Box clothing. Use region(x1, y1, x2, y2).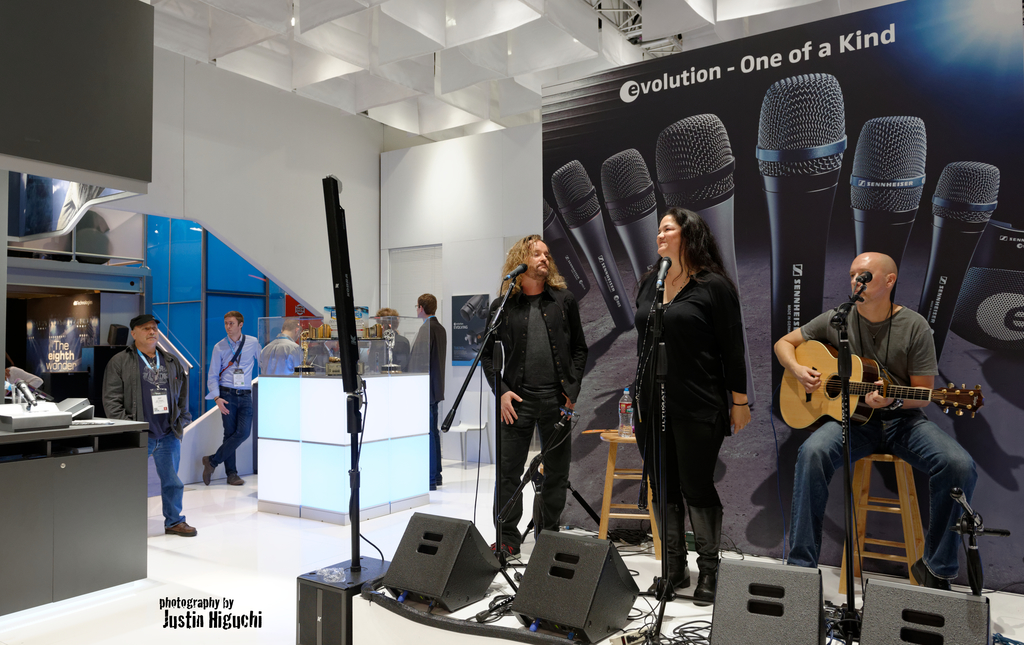
region(636, 195, 762, 563).
